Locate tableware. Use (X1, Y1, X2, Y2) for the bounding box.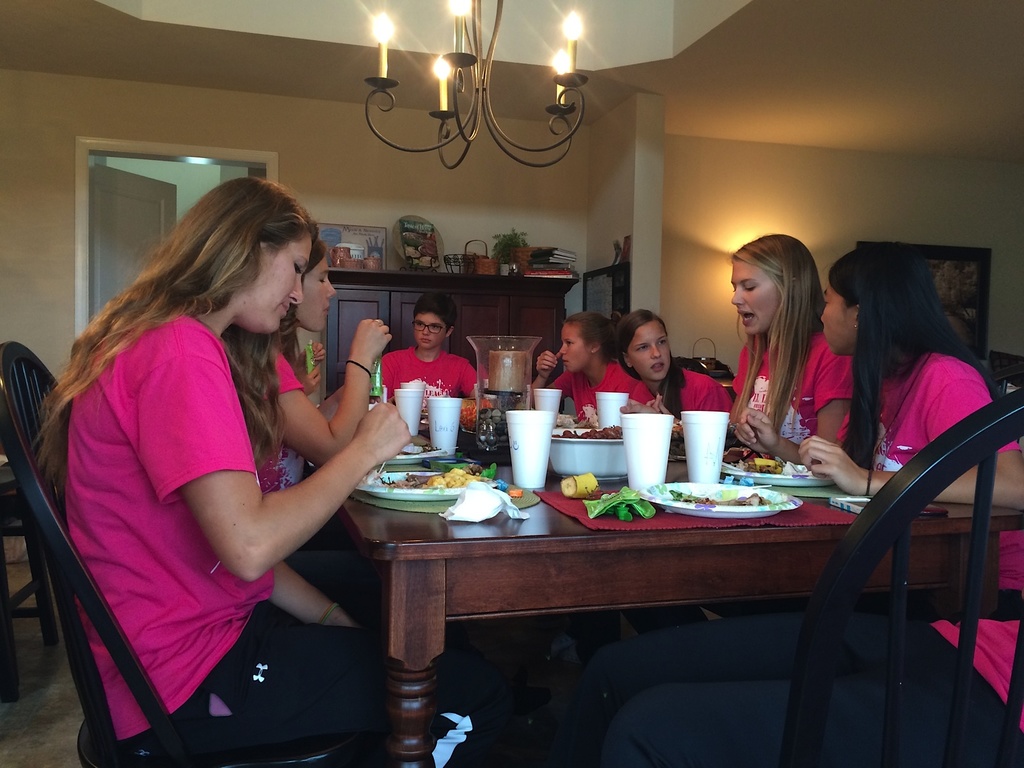
(381, 443, 449, 465).
